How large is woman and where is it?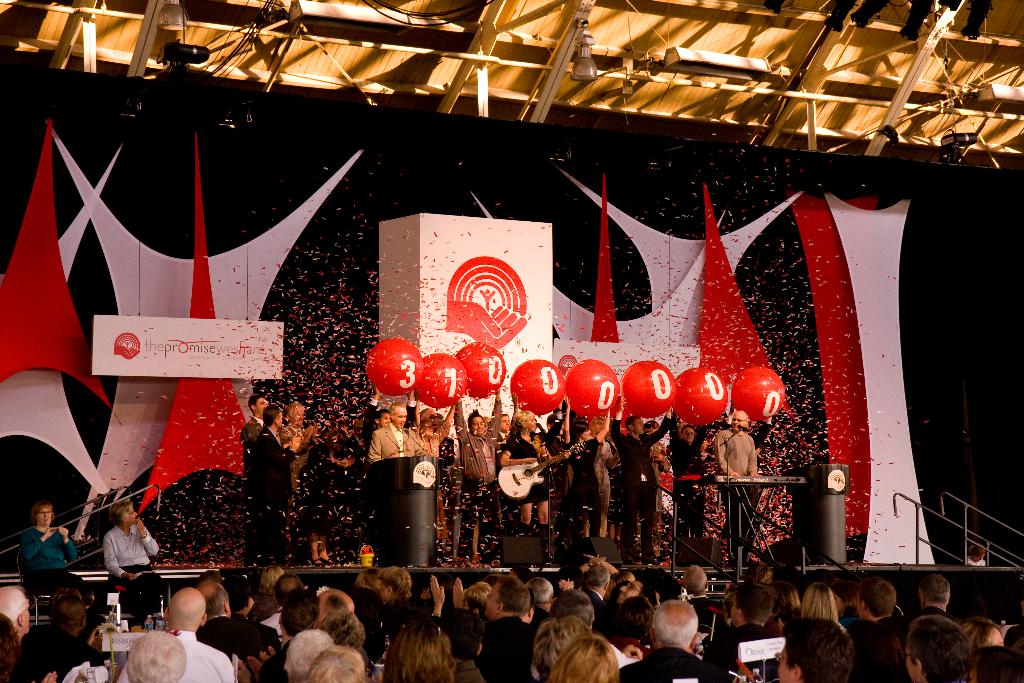
Bounding box: 17, 502, 82, 598.
